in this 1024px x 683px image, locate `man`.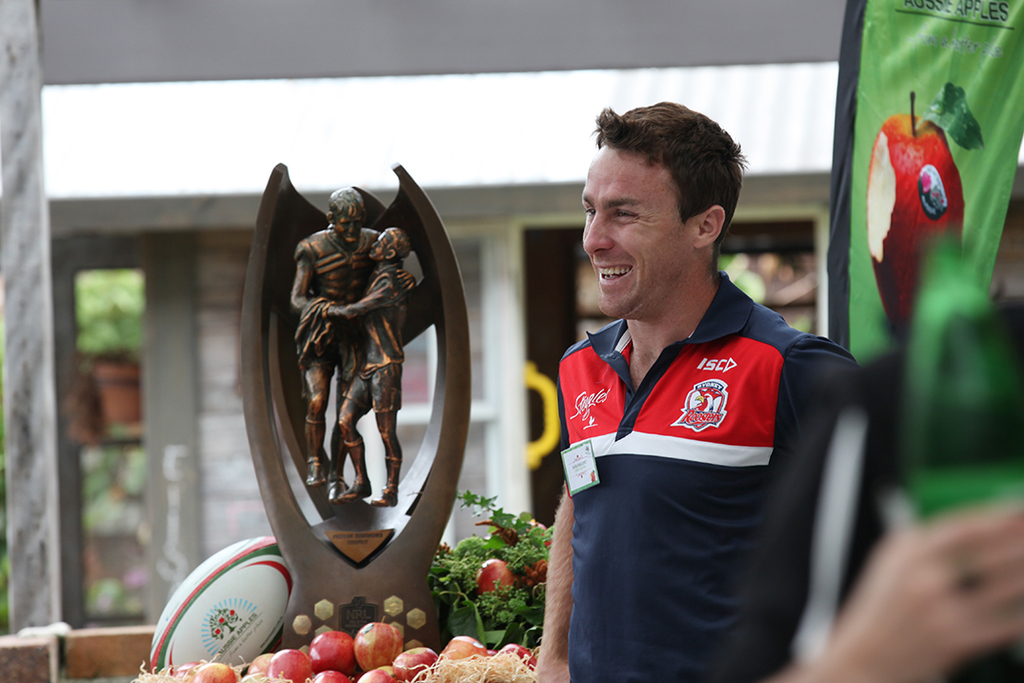
Bounding box: {"left": 544, "top": 95, "right": 862, "bottom": 682}.
